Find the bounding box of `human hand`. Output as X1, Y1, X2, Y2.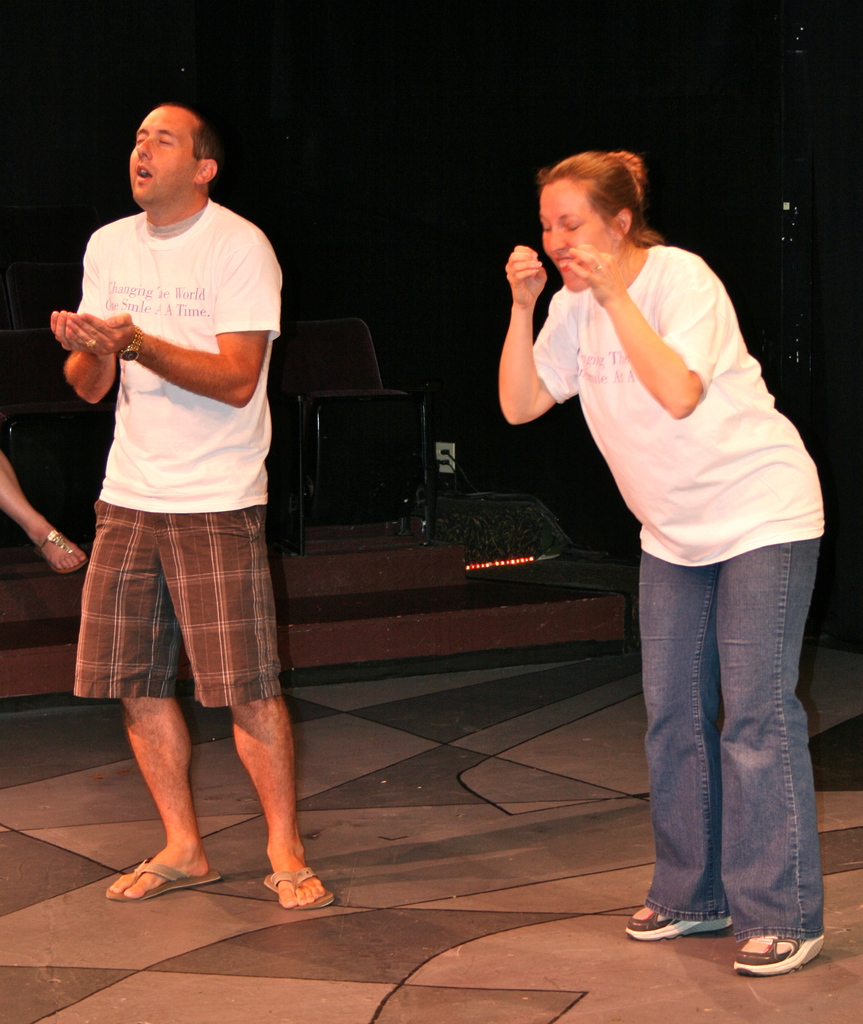
505, 243, 547, 309.
